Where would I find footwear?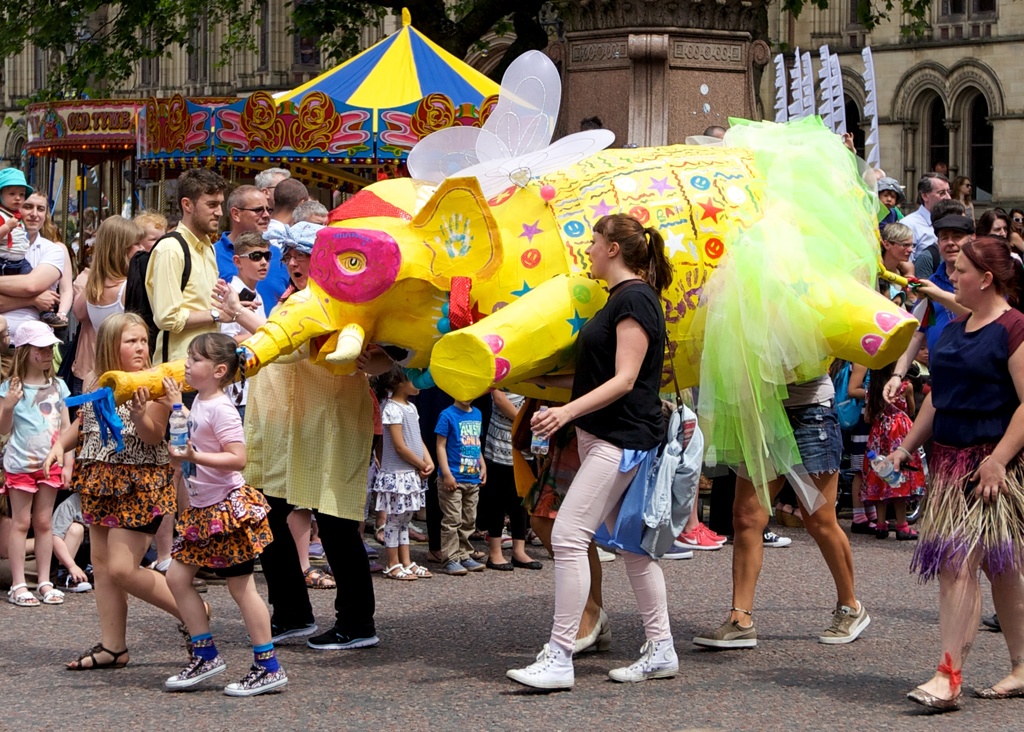
At box(518, 633, 591, 701).
